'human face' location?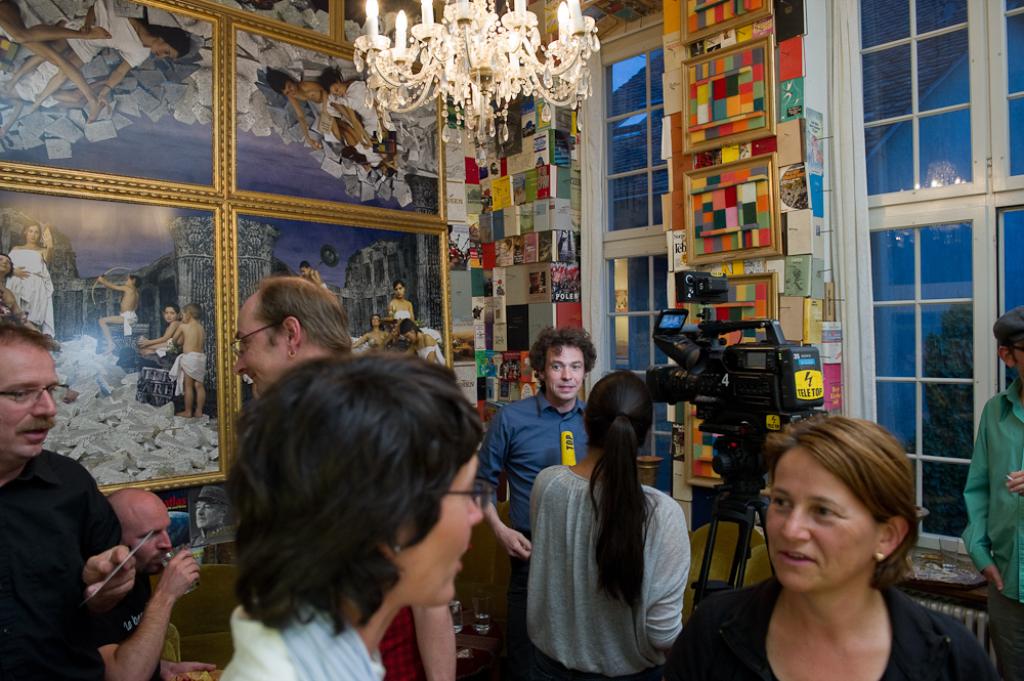
(x1=1009, y1=338, x2=1023, y2=374)
